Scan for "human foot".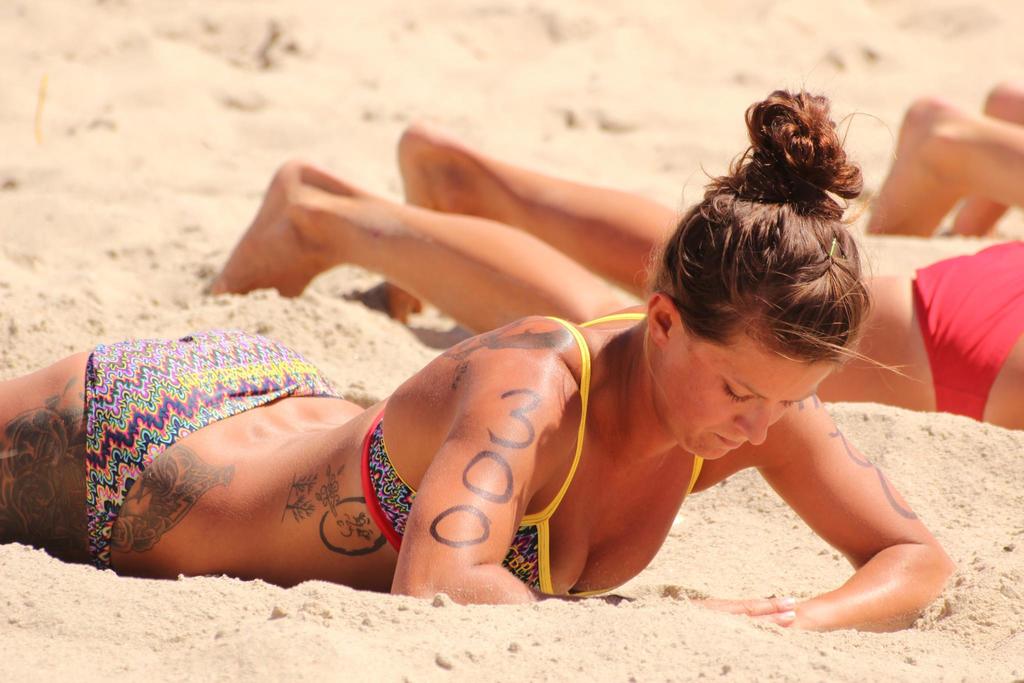
Scan result: bbox=(868, 99, 989, 234).
